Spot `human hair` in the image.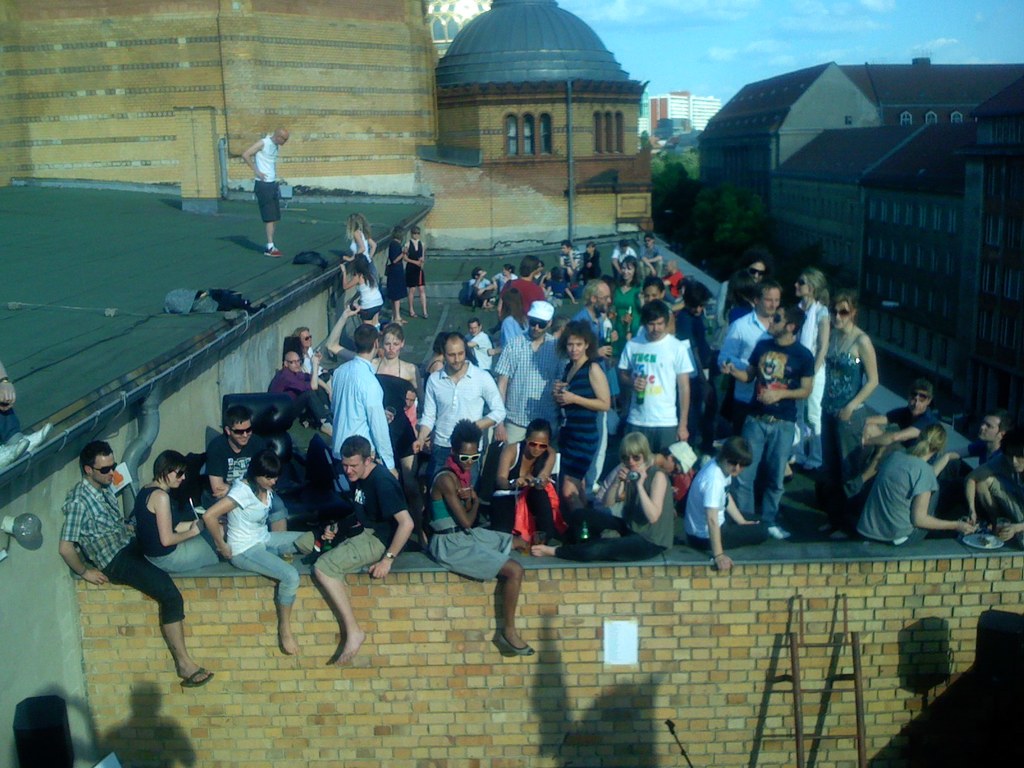
`human hair` found at box(293, 330, 310, 336).
